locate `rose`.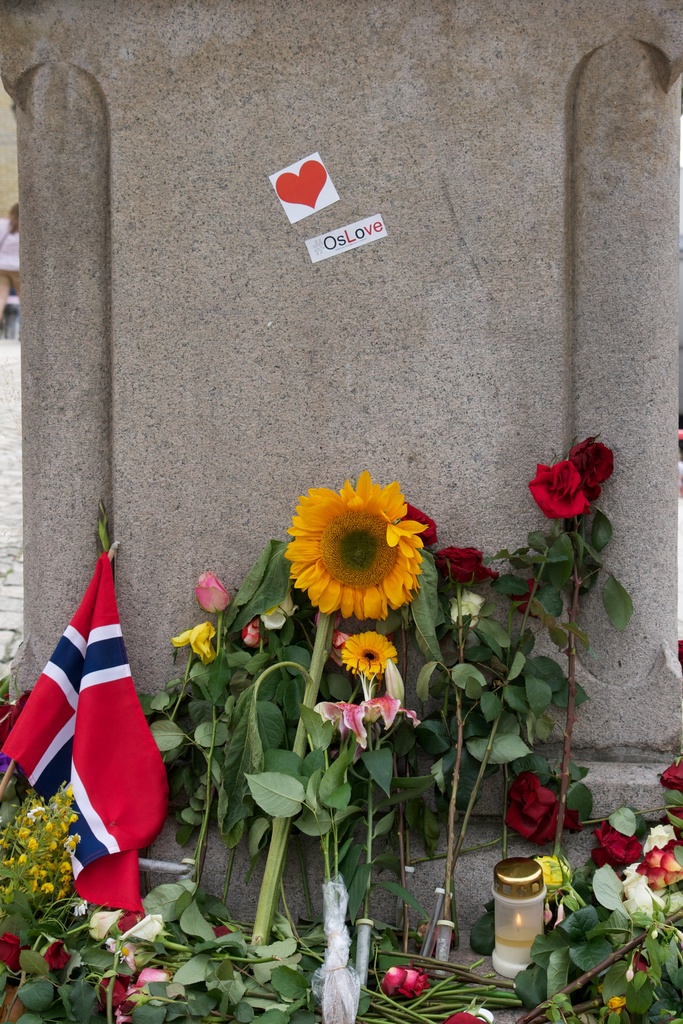
Bounding box: <bbox>40, 936, 67, 973</bbox>.
